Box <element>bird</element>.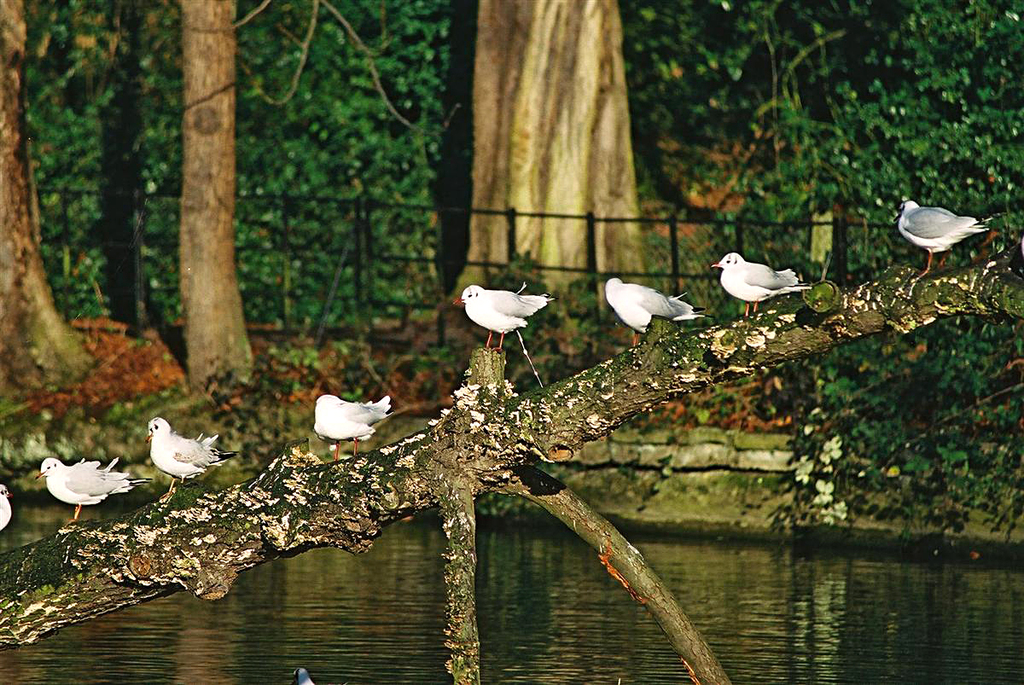
895 193 989 281.
